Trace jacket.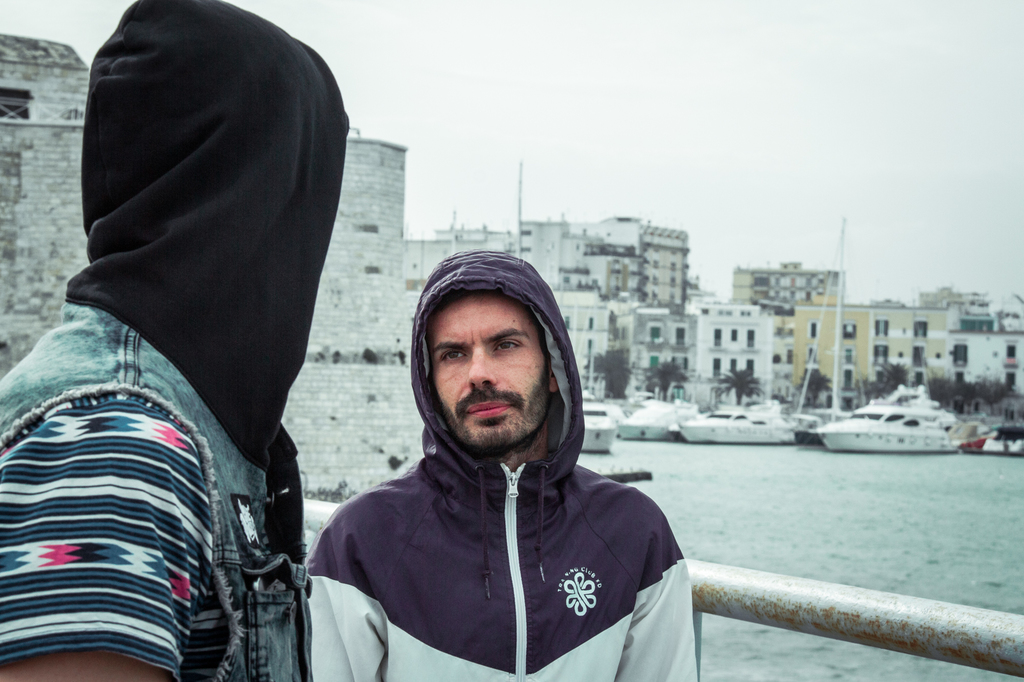
Traced to 317/320/701/681.
